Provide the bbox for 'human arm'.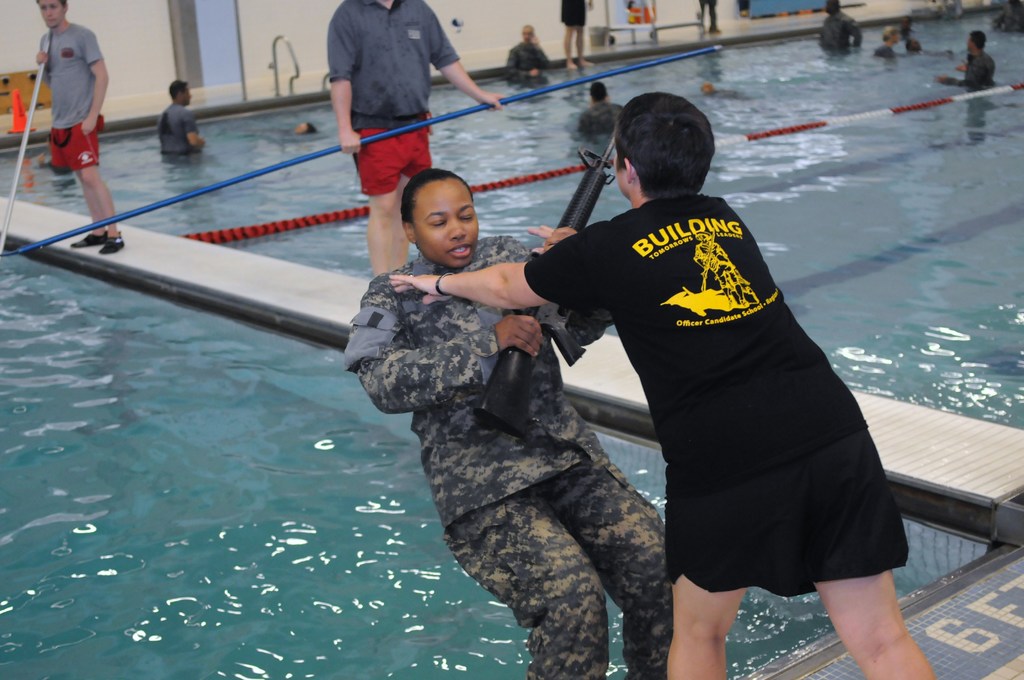
Rect(34, 48, 49, 67).
